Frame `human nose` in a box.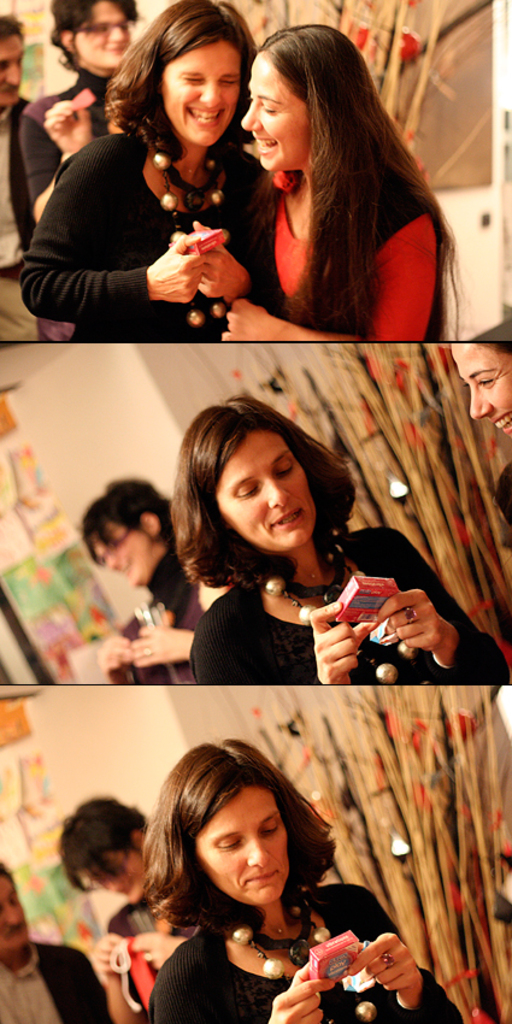
472:382:490:416.
